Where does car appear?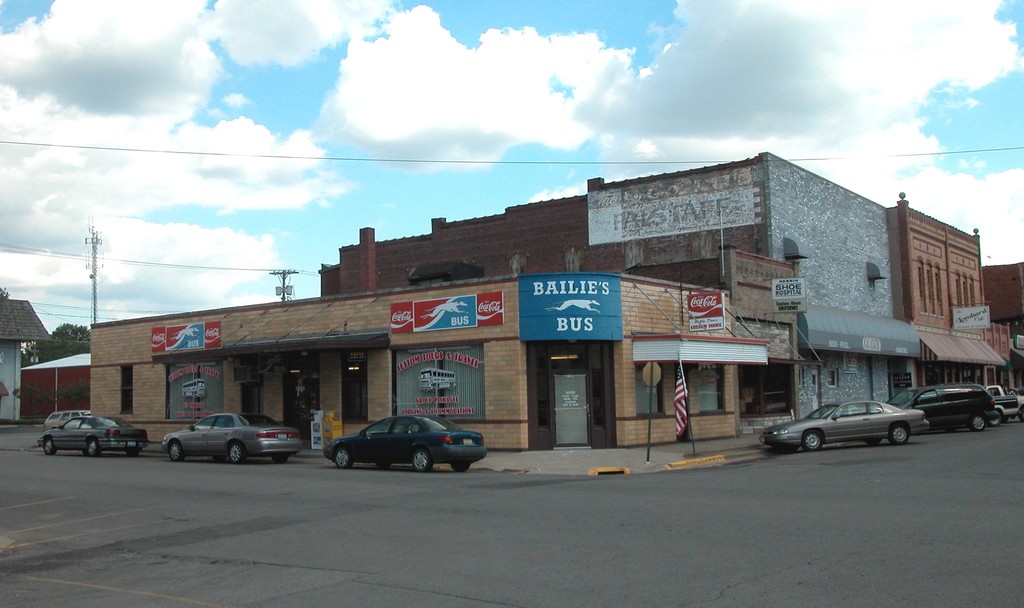
Appears at 41/410/90/431.
